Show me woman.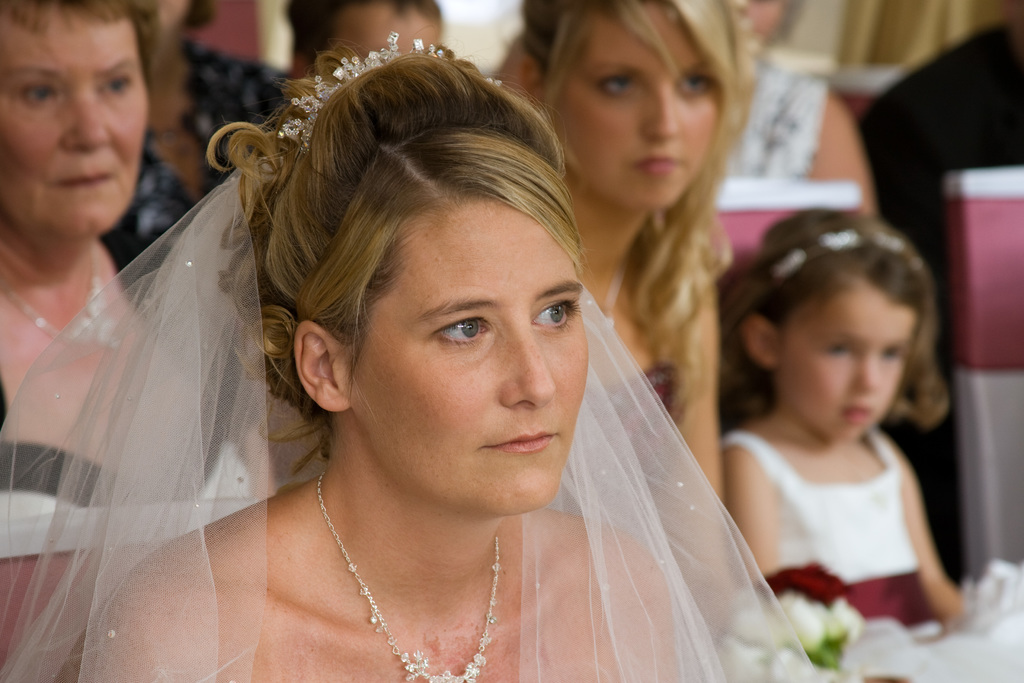
woman is here: box=[0, 119, 813, 682].
